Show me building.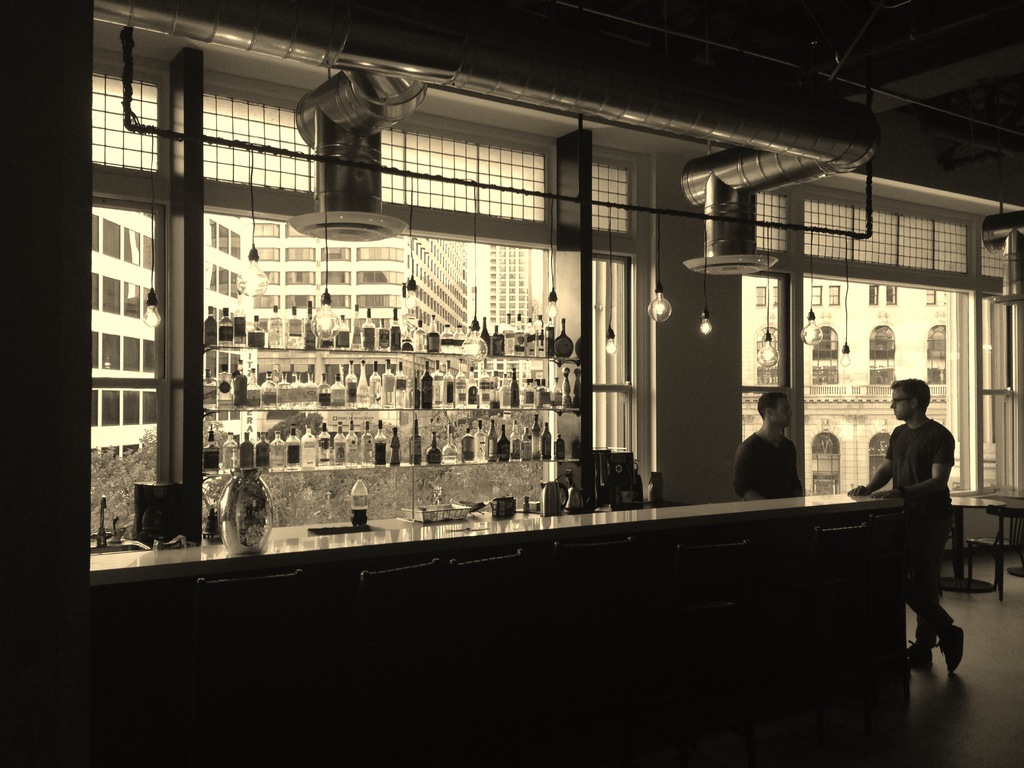
building is here: 0, 0, 1023, 767.
